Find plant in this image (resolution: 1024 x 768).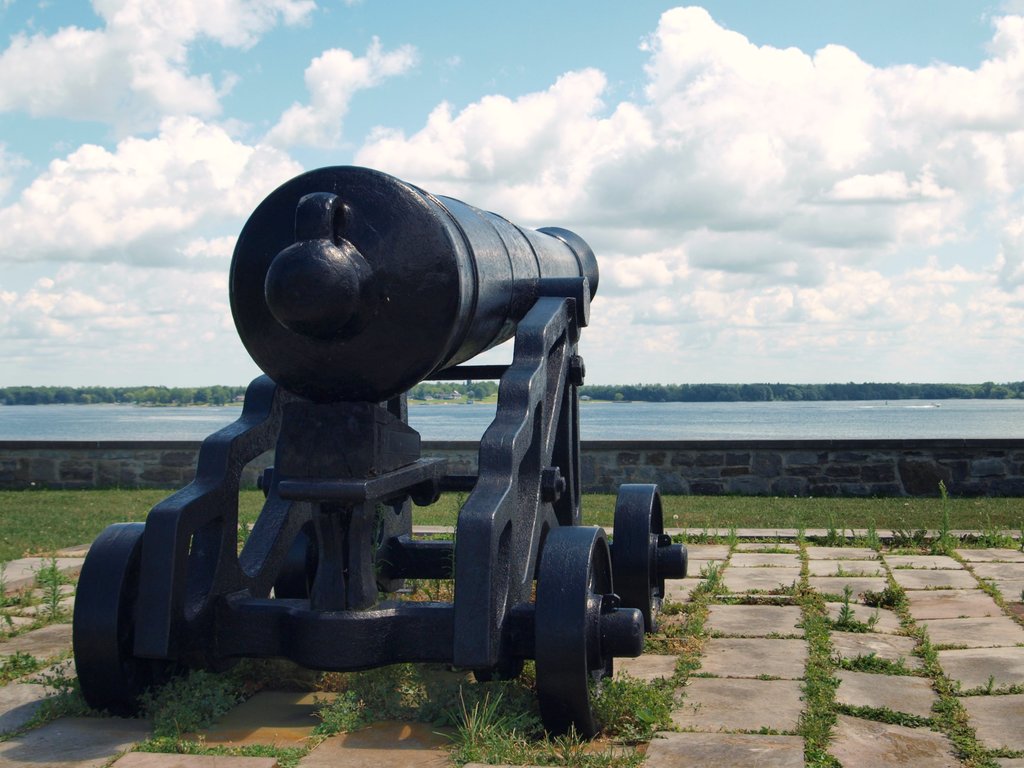
(left=134, top=740, right=305, bottom=767).
